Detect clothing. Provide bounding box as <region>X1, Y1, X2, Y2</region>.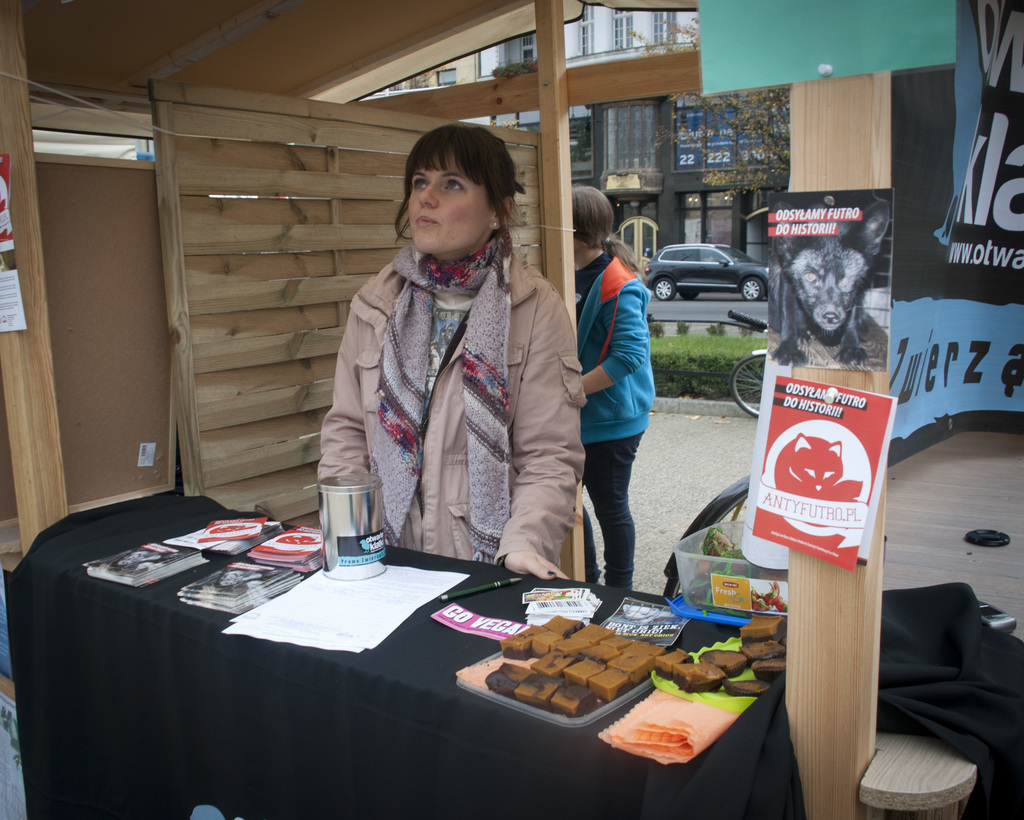
<region>575, 247, 661, 589</region>.
